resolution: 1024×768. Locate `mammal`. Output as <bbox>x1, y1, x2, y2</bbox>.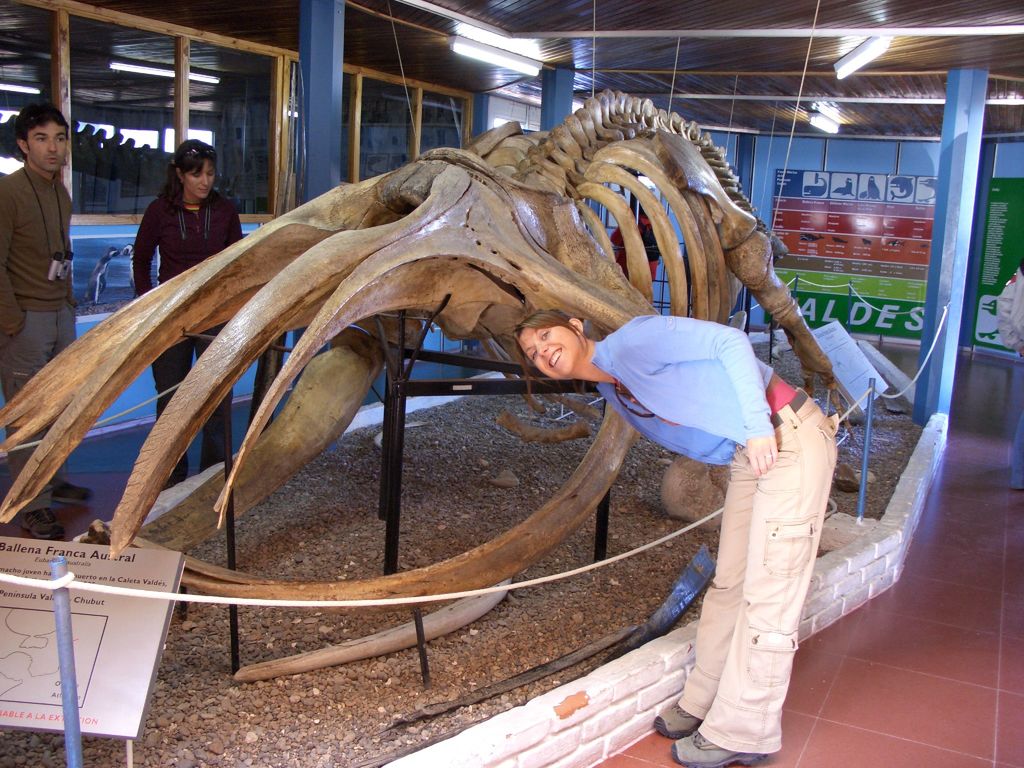
<bbox>888, 175, 913, 201</bbox>.
